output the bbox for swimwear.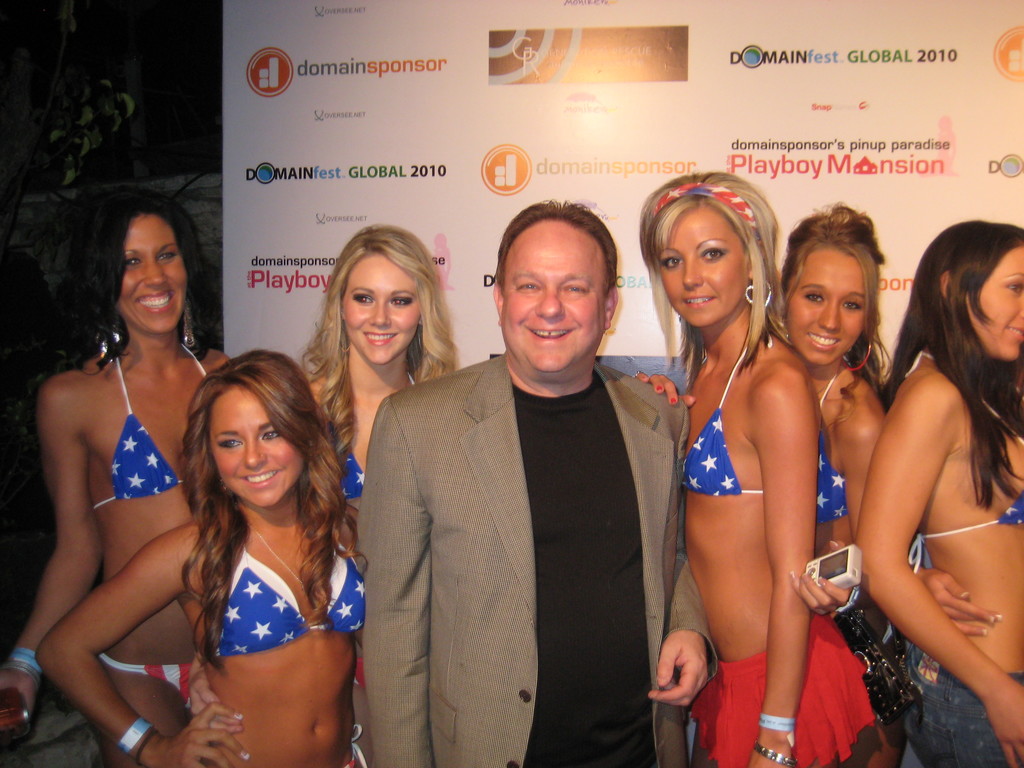
bbox=(679, 323, 767, 494).
